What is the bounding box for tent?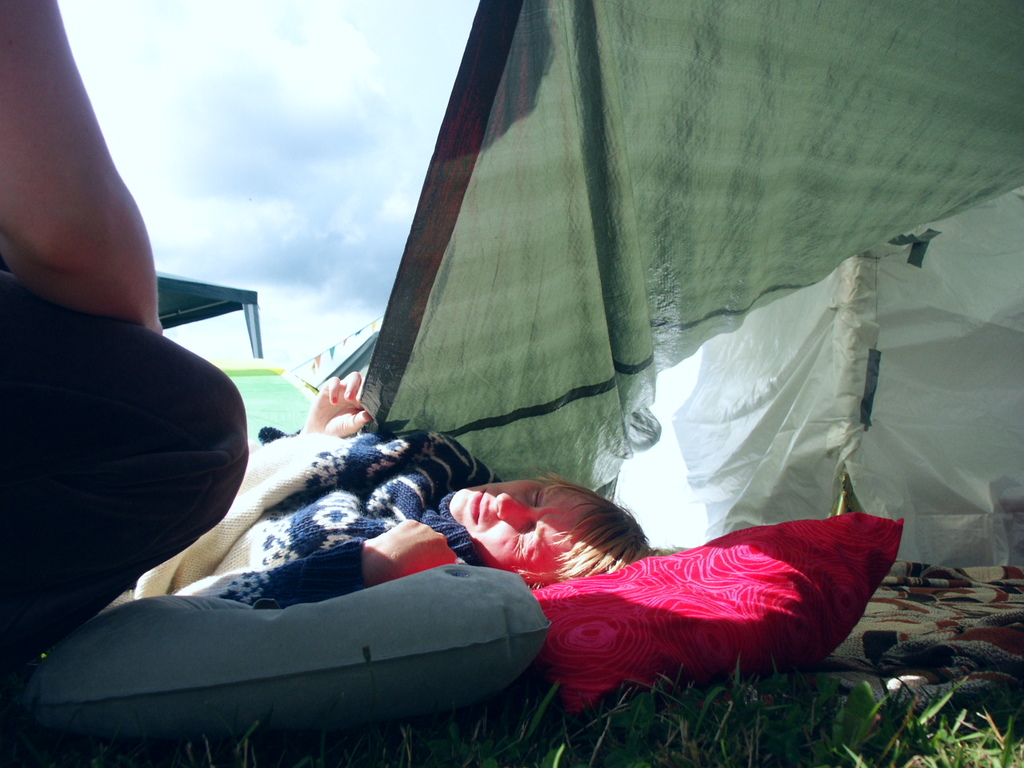
350:0:1023:578.
